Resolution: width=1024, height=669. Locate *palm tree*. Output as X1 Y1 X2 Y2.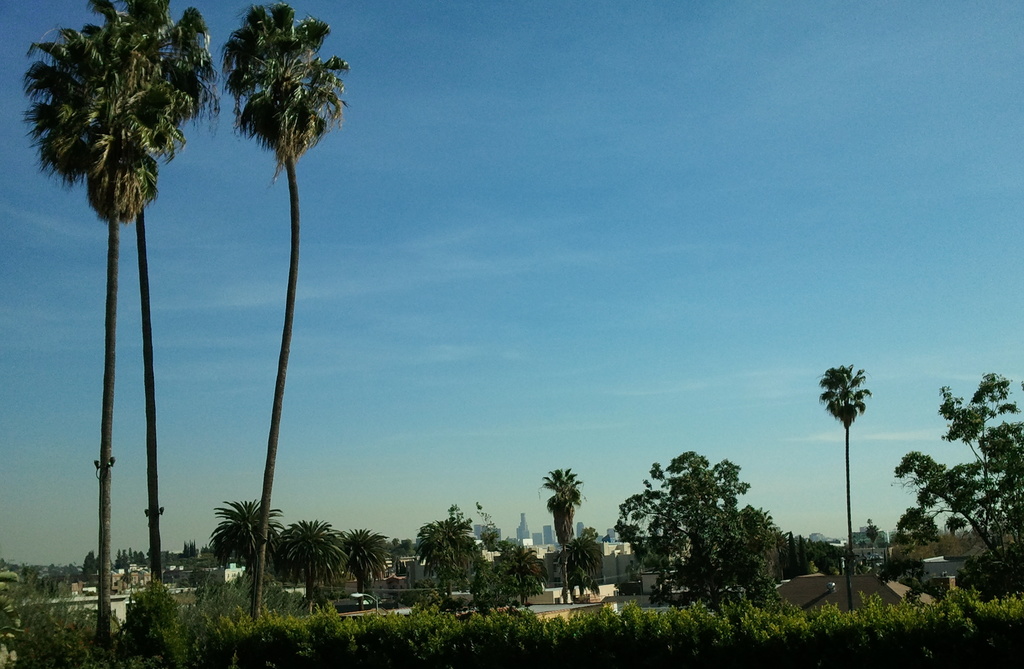
47 0 192 616.
